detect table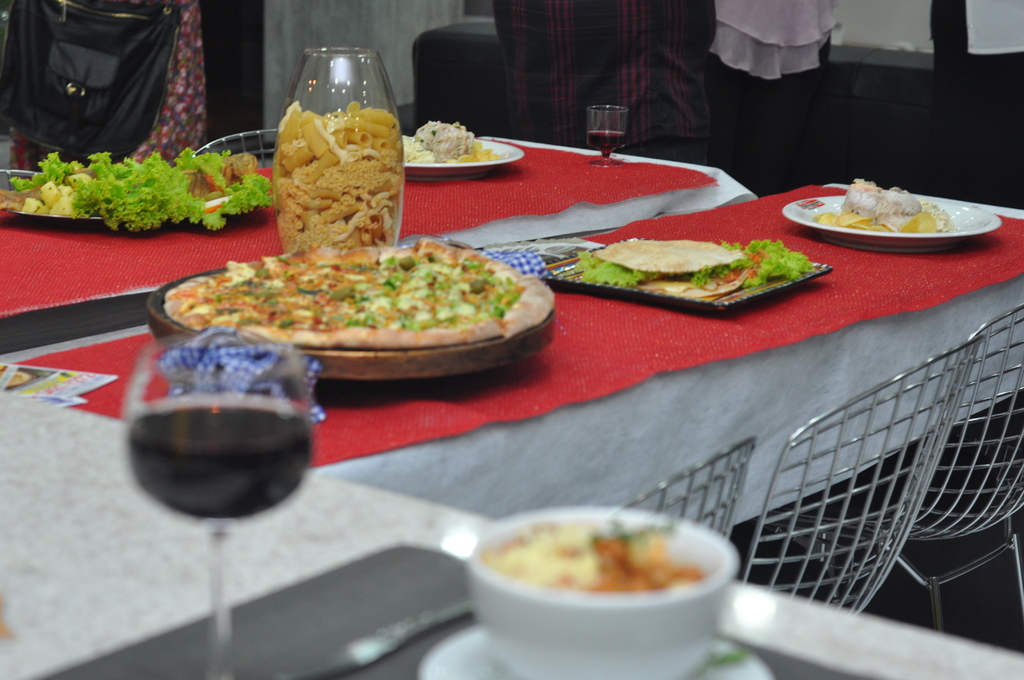
(0, 173, 1023, 532)
